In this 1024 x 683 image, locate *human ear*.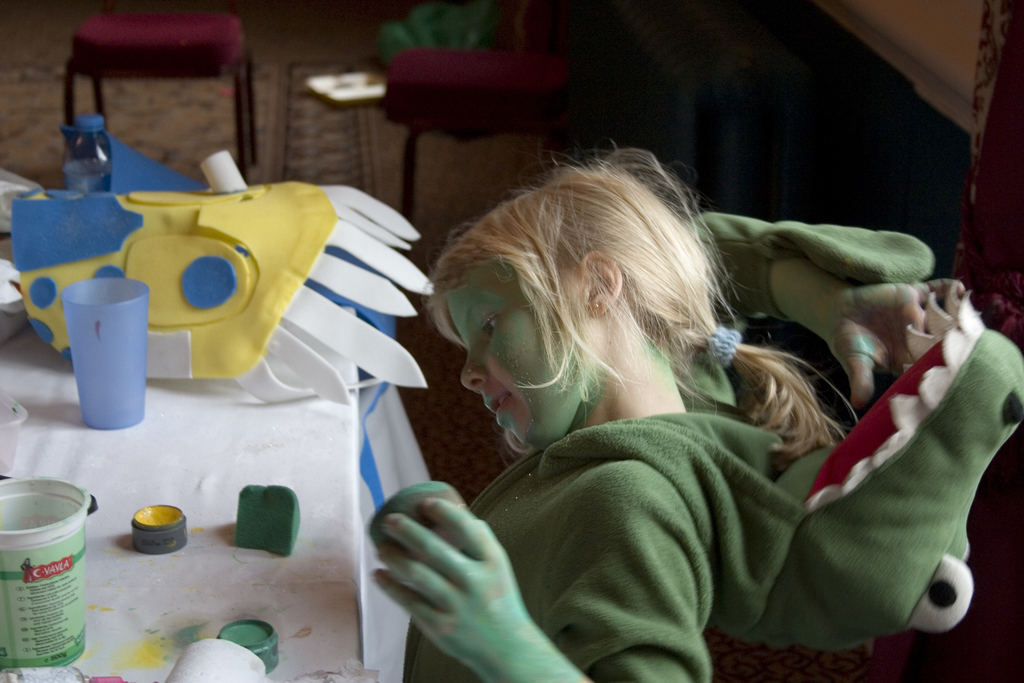
Bounding box: {"x1": 582, "y1": 246, "x2": 620, "y2": 312}.
